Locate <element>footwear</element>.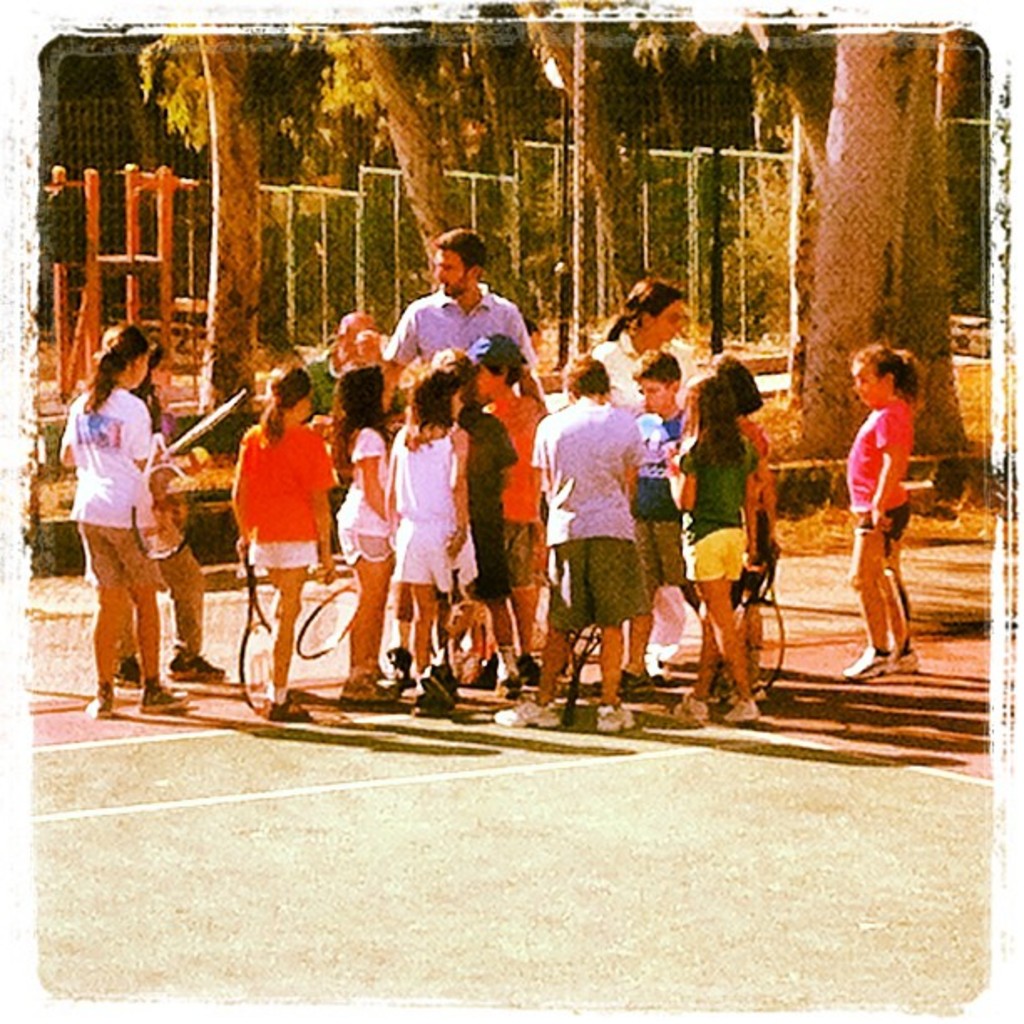
Bounding box: pyautogui.locateOnScreen(592, 664, 651, 691).
